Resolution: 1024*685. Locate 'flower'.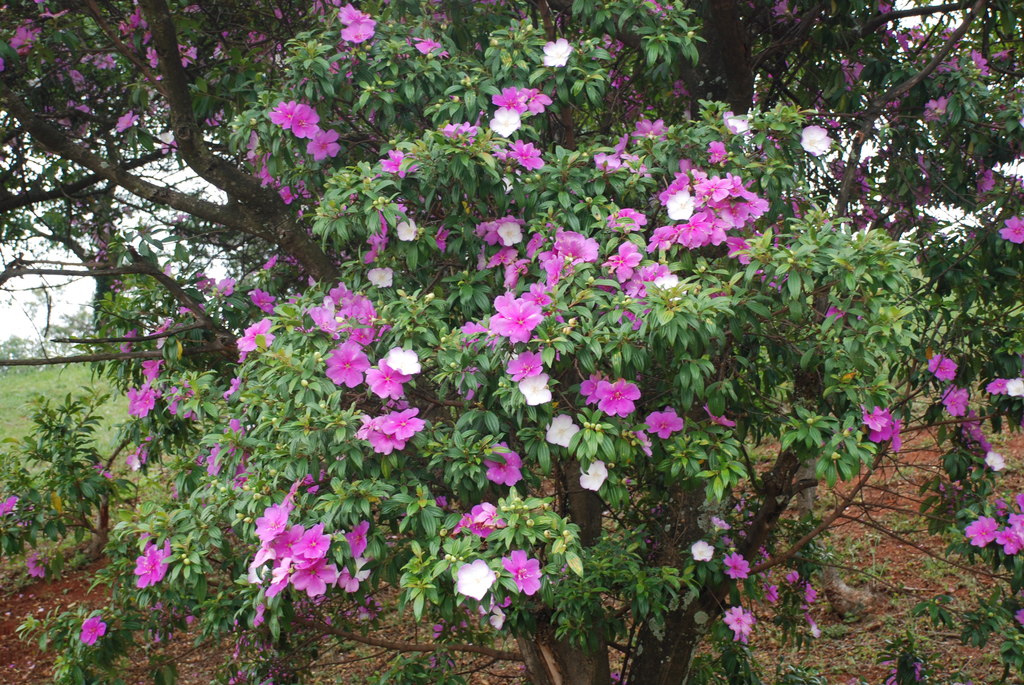
detection(304, 131, 341, 159).
